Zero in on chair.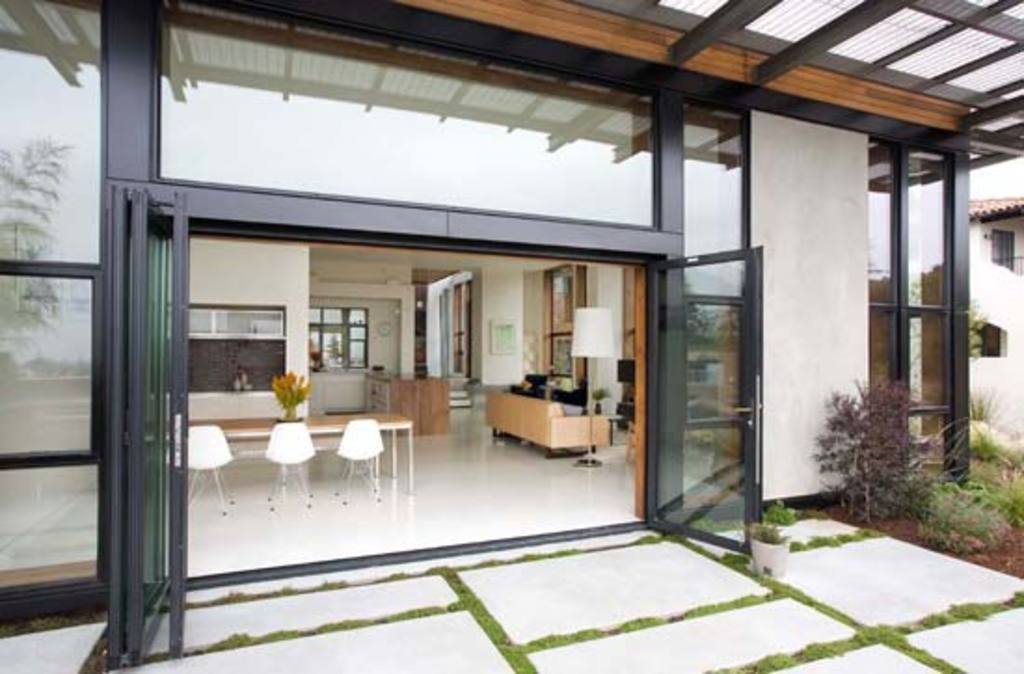
Zeroed in: [x1=263, y1=426, x2=320, y2=518].
